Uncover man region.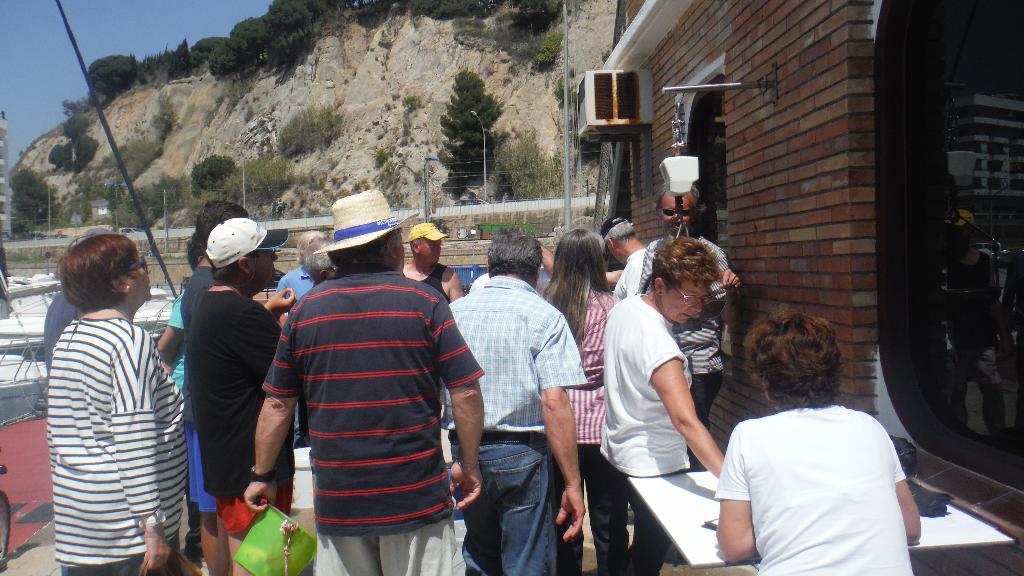
Uncovered: bbox(600, 212, 647, 300).
